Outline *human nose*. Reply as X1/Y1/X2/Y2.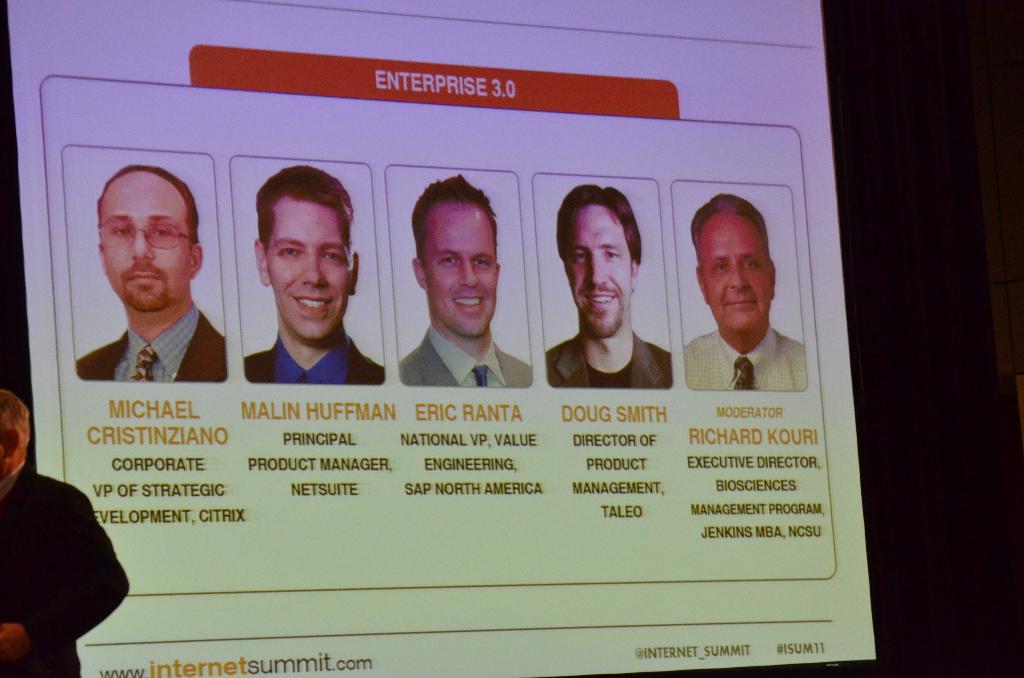
723/261/749/286.
